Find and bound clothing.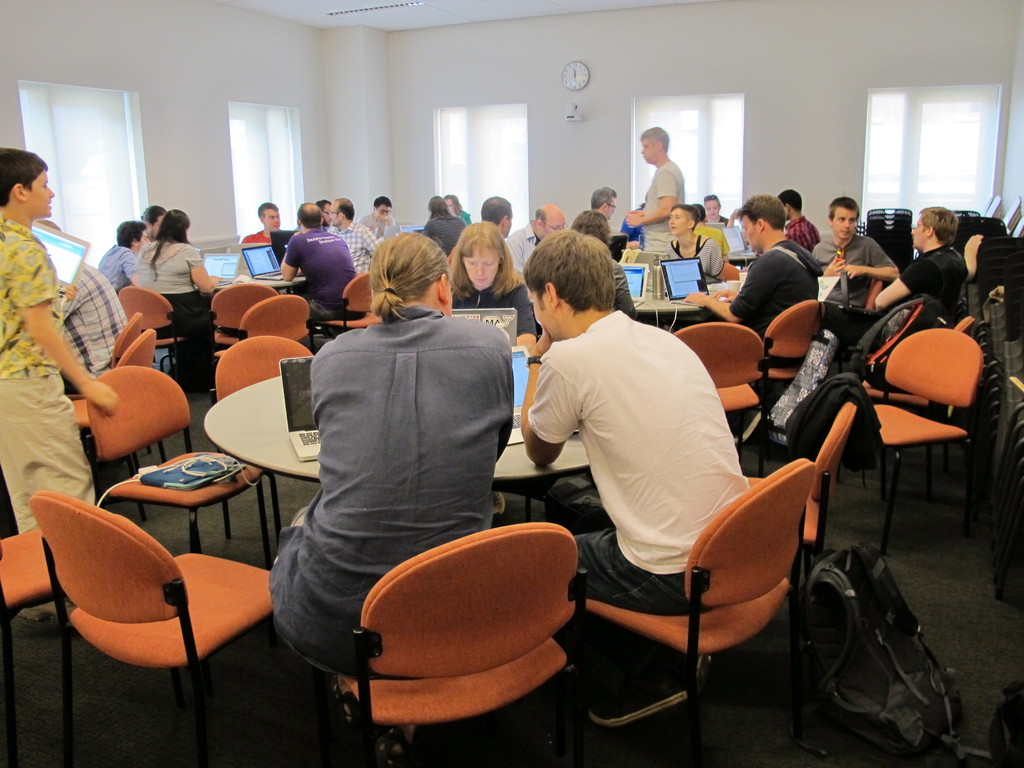
Bound: (x1=250, y1=264, x2=547, y2=689).
